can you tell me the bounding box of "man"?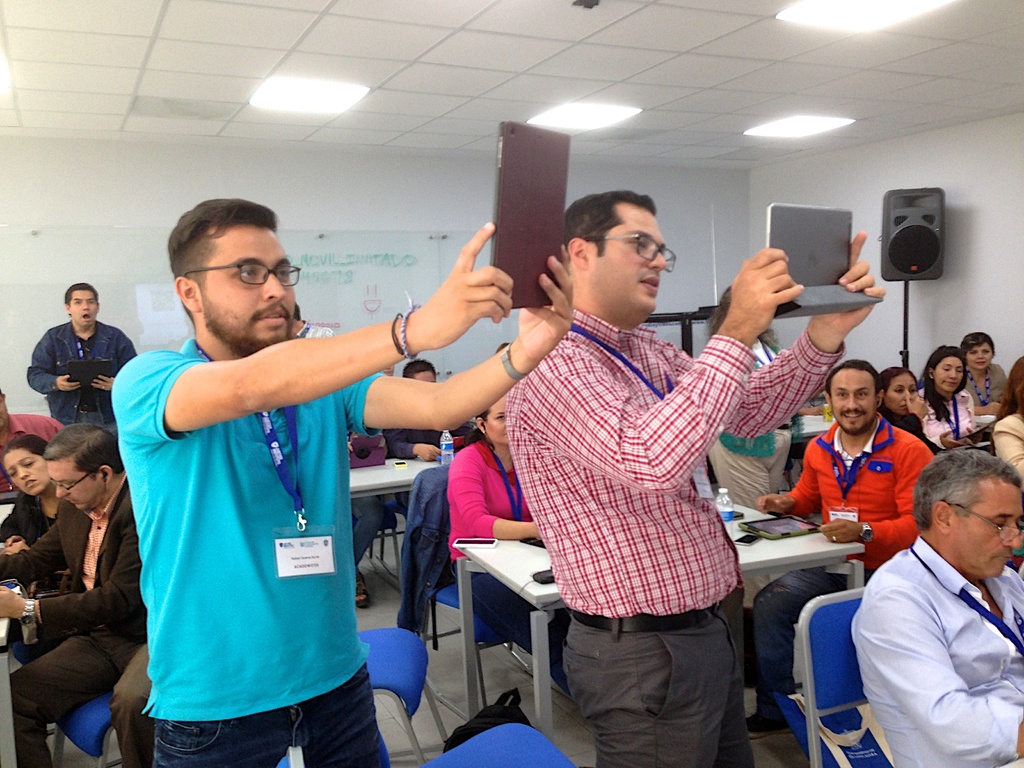
{"x1": 29, "y1": 281, "x2": 139, "y2": 438}.
